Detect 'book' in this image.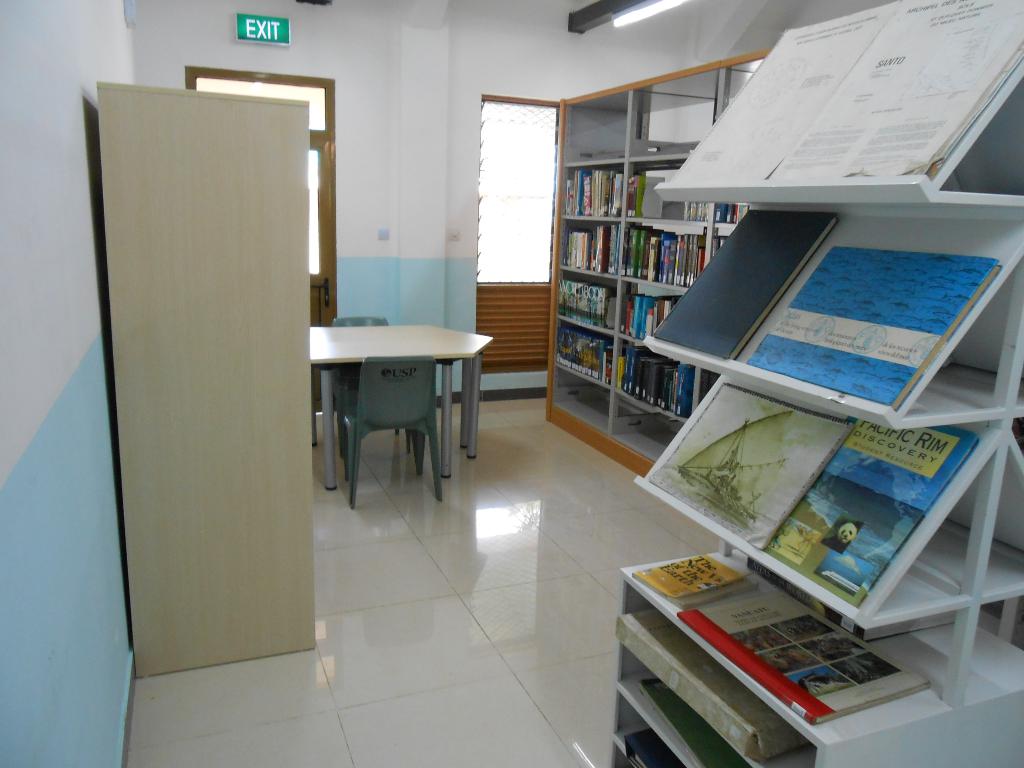
Detection: x1=636 y1=675 x2=758 y2=767.
